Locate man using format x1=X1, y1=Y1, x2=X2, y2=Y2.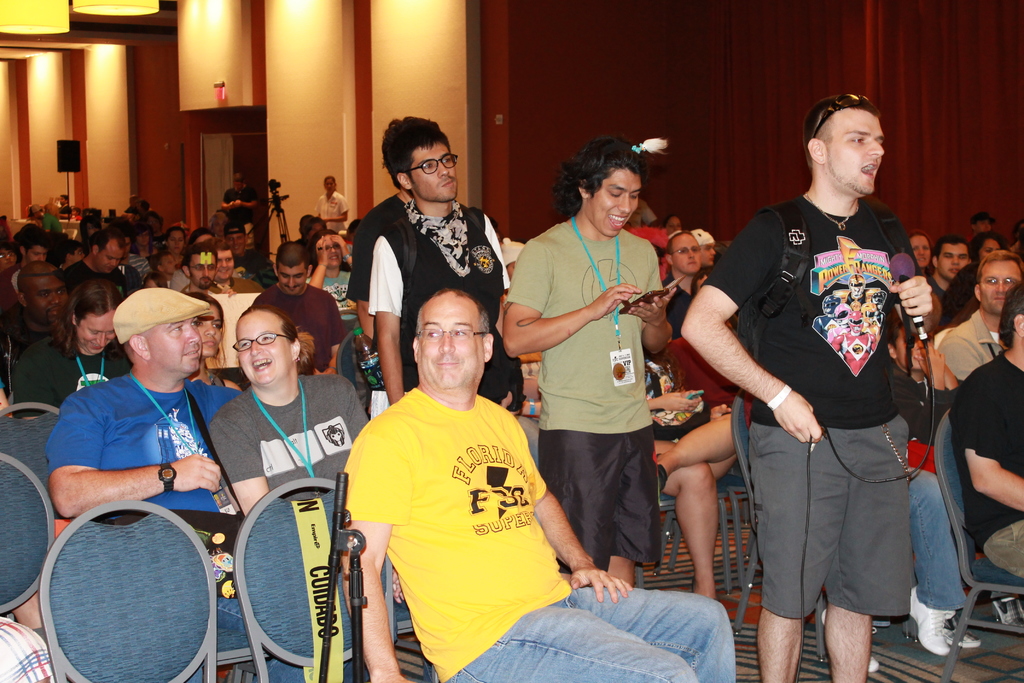
x1=47, y1=286, x2=310, y2=682.
